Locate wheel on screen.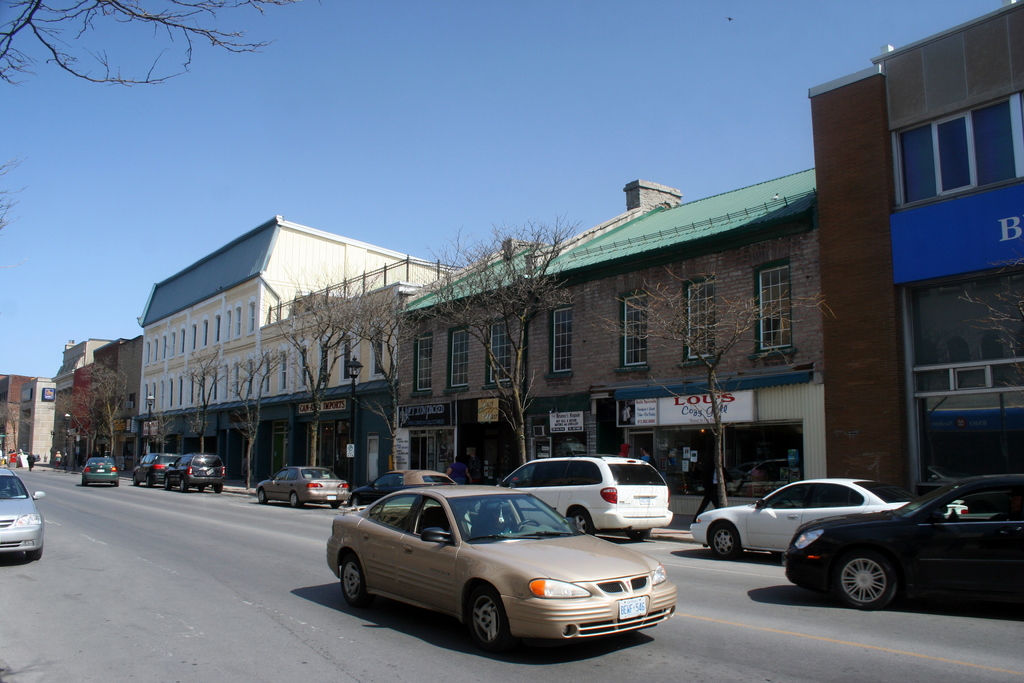
On screen at 289:490:301:509.
